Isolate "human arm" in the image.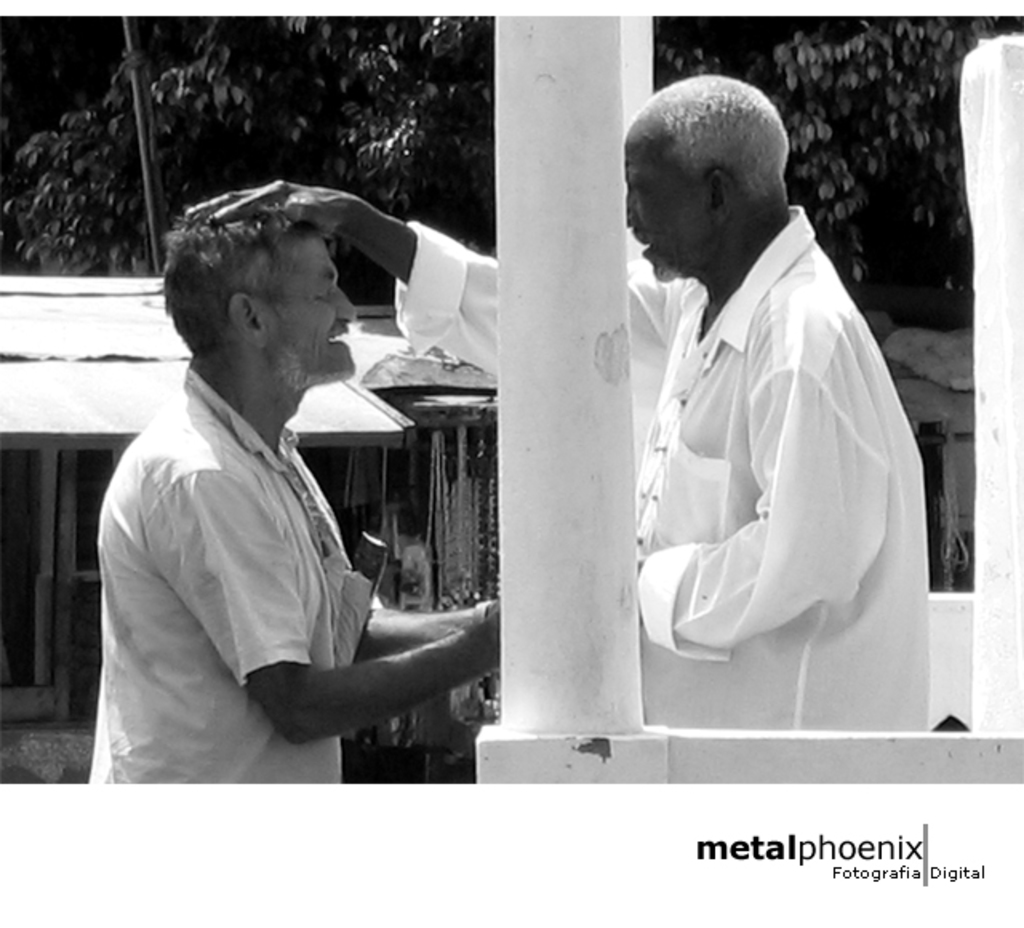
Isolated region: [x1=302, y1=456, x2=499, y2=656].
